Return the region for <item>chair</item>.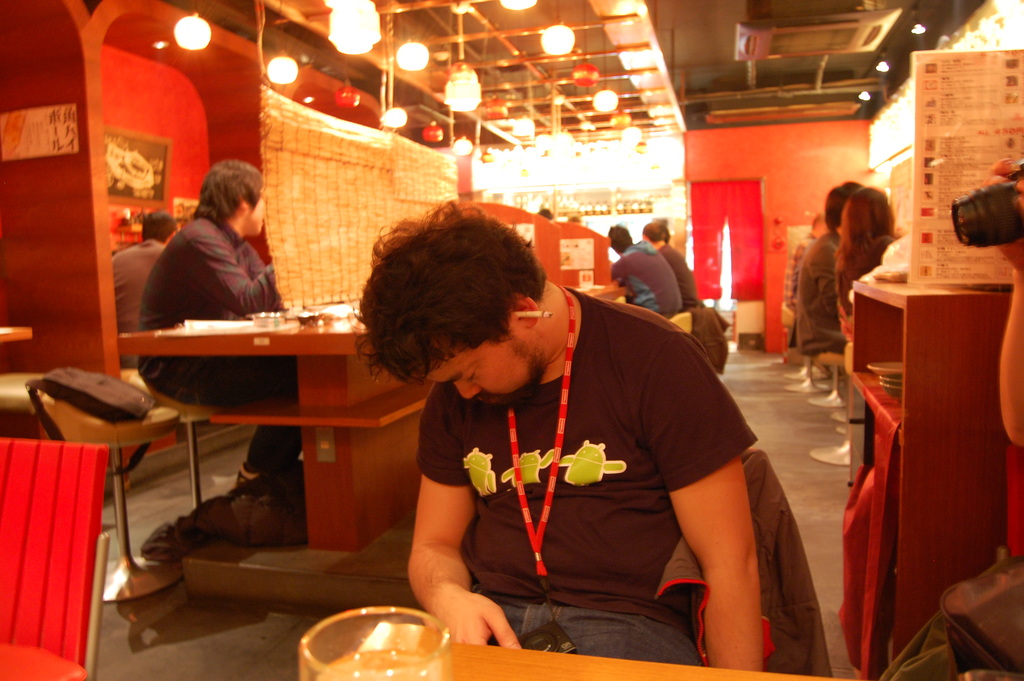
locate(38, 398, 193, 607).
